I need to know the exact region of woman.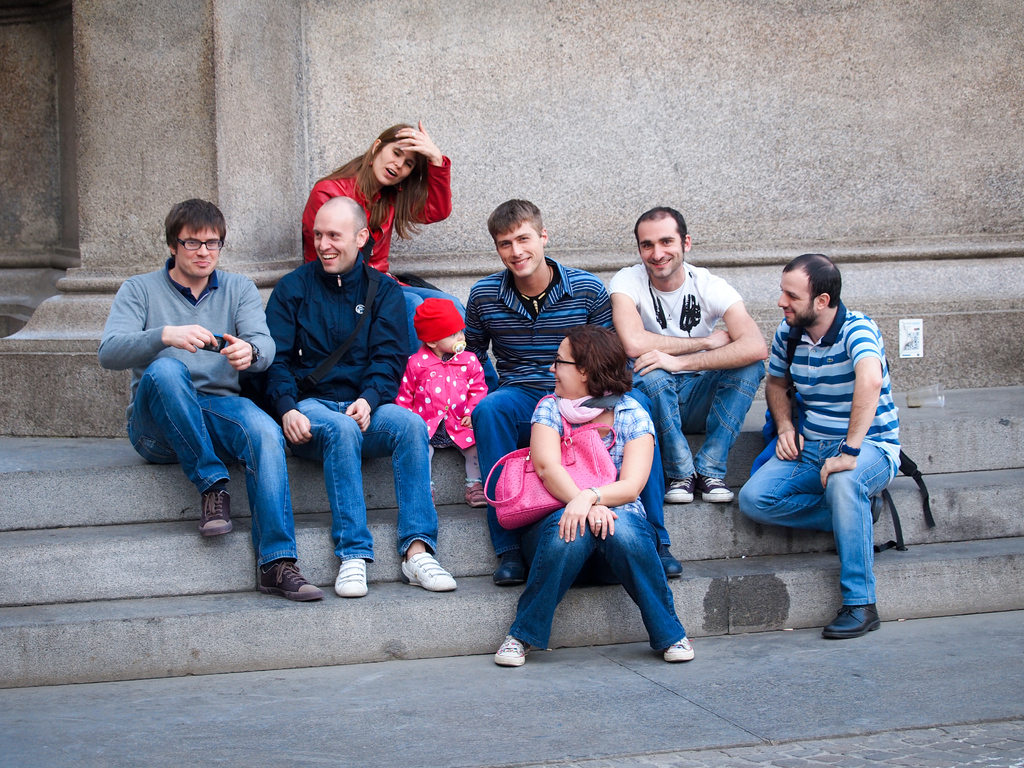
Region: (489, 314, 685, 680).
